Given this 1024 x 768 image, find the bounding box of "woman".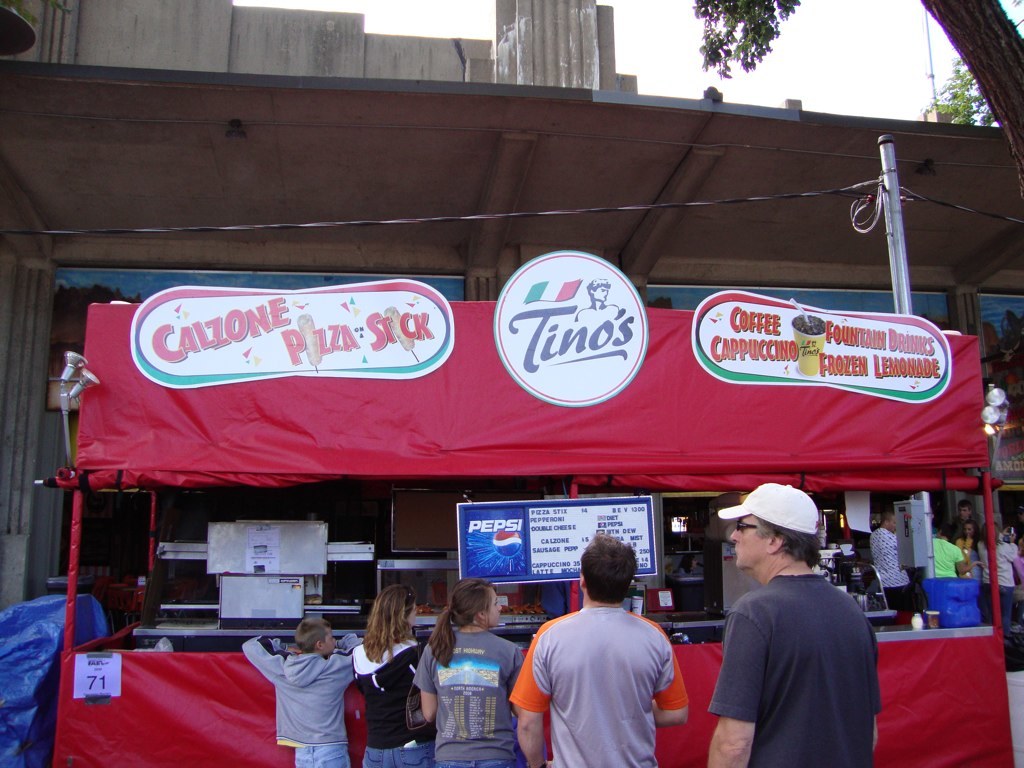
(414, 572, 531, 767).
